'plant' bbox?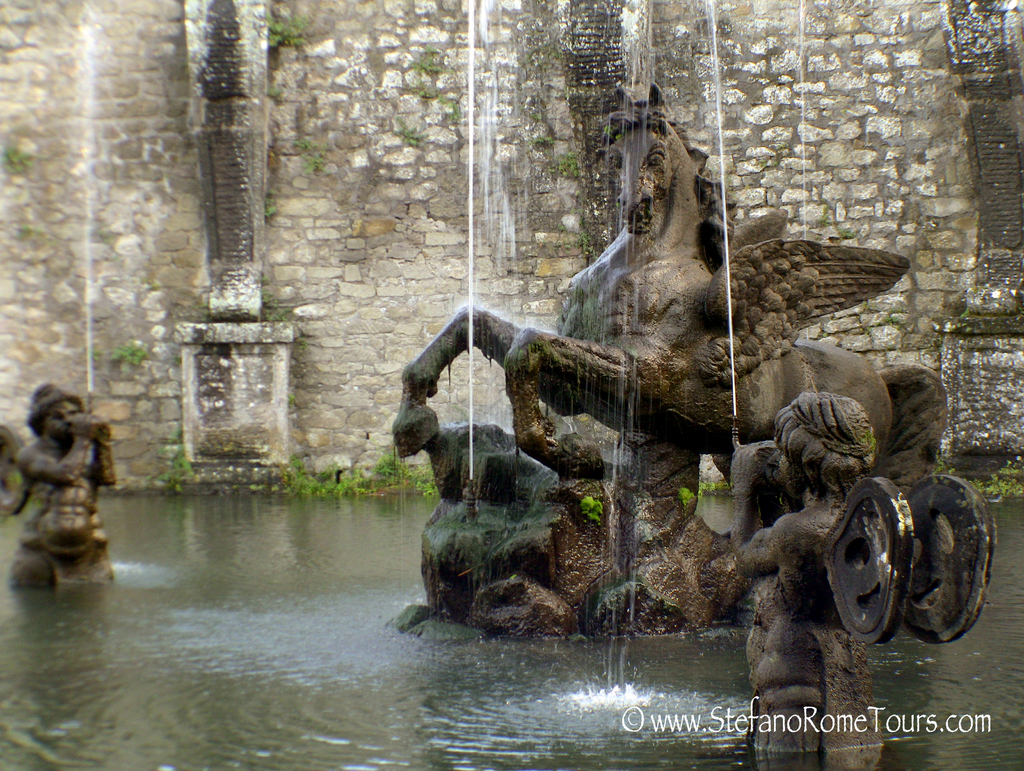
bbox(676, 485, 700, 511)
